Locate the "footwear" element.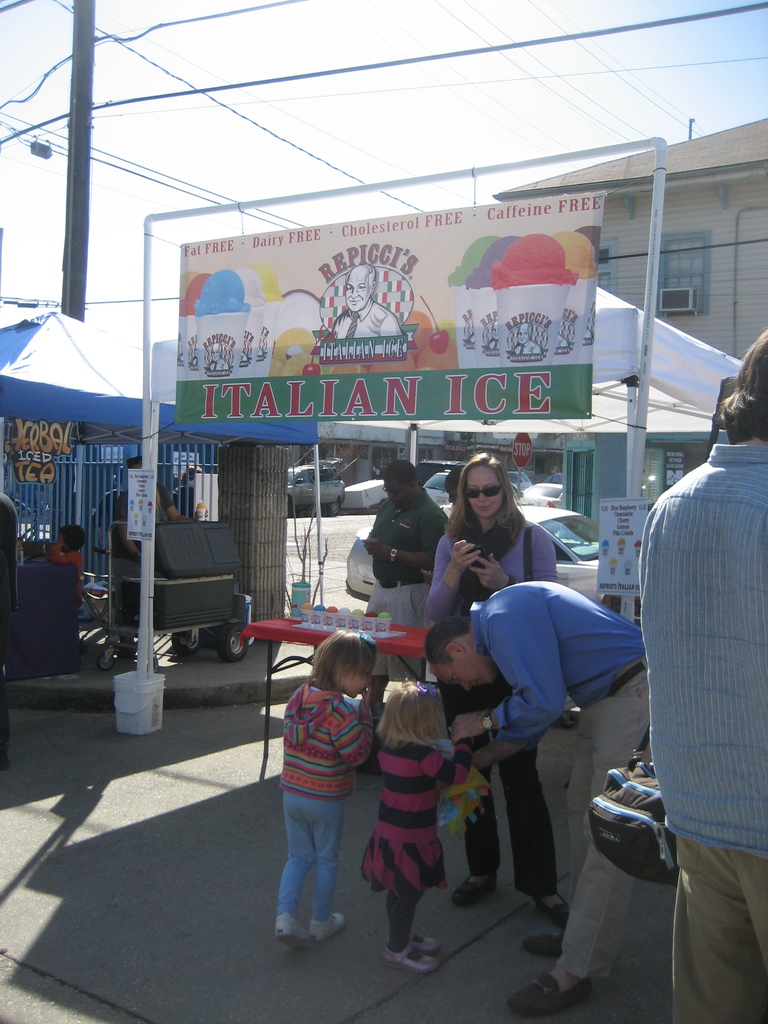
Element bbox: <box>522,932,567,961</box>.
